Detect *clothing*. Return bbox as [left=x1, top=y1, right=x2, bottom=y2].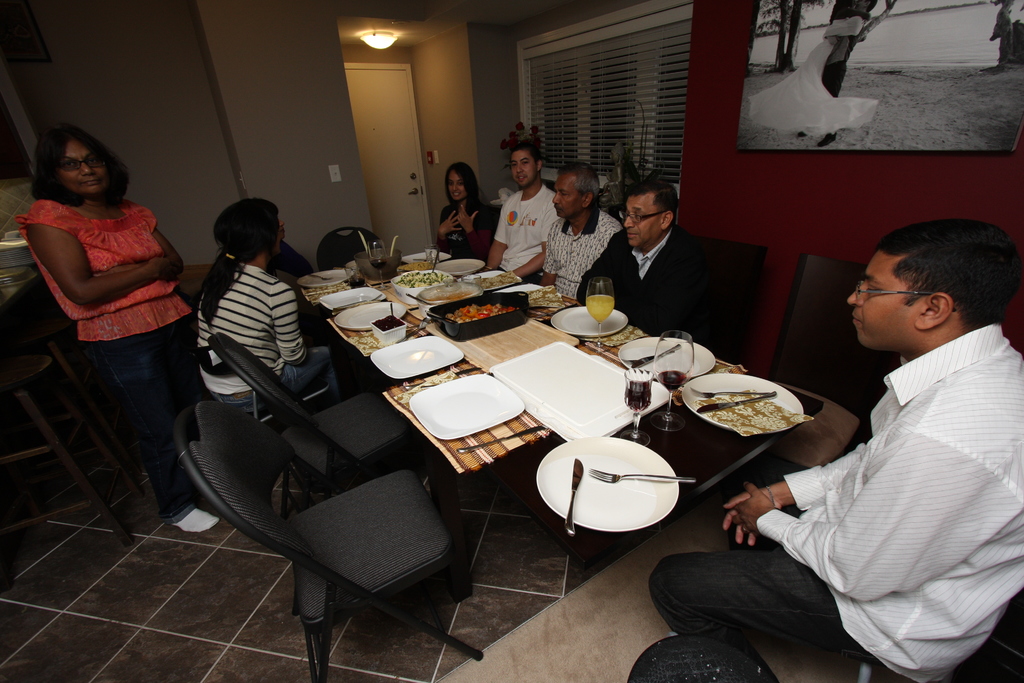
[left=579, top=227, right=703, bottom=339].
